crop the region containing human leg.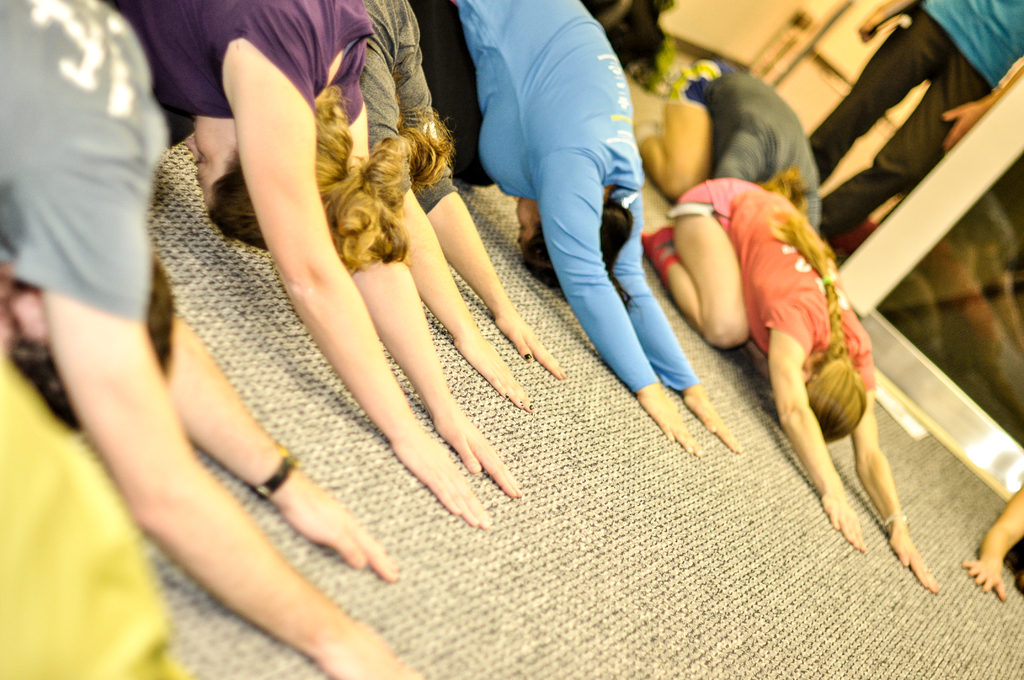
Crop region: detection(808, 6, 945, 184).
